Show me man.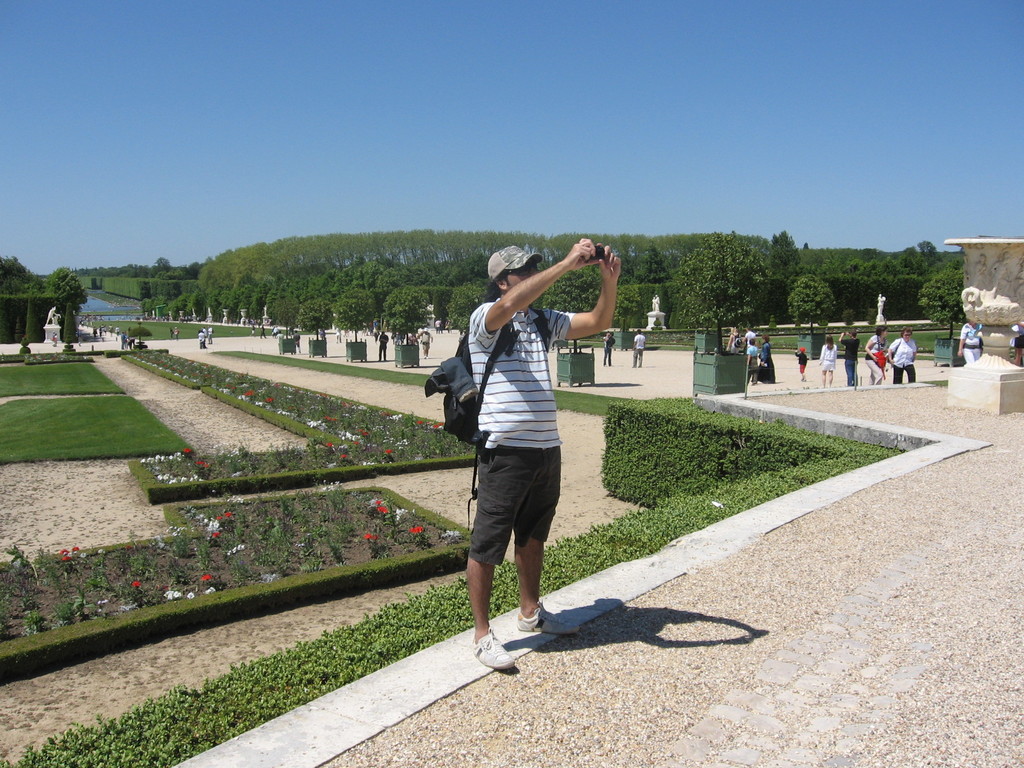
man is here: rect(837, 327, 857, 387).
